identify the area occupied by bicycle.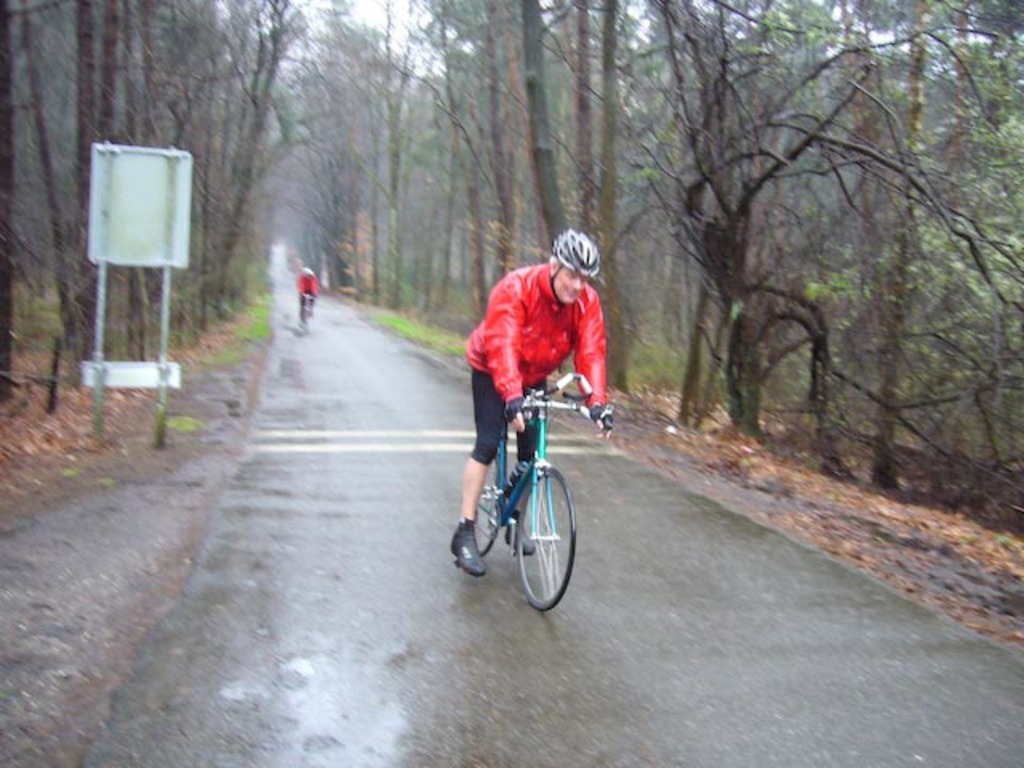
Area: BBox(453, 378, 586, 616).
